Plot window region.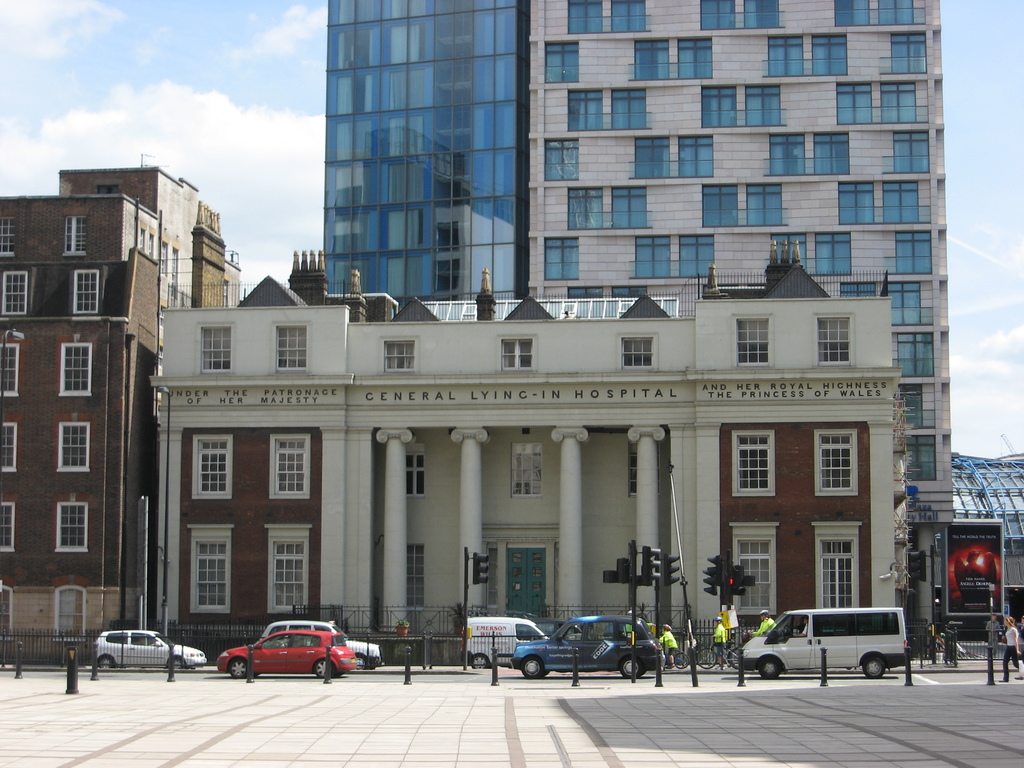
Plotted at crop(765, 33, 806, 77).
